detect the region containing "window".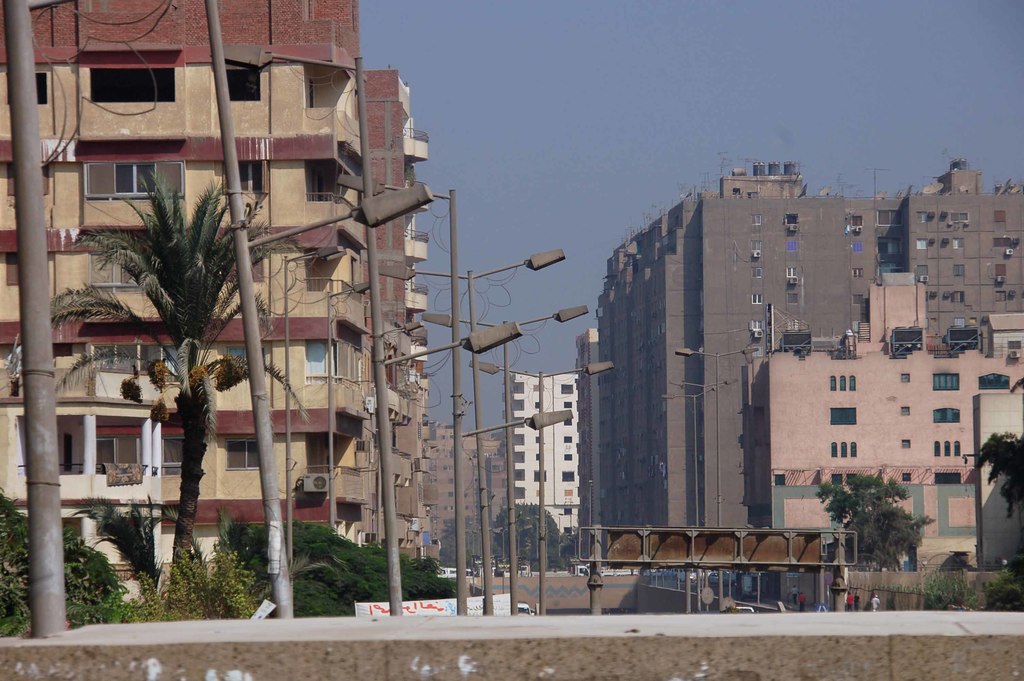
[left=933, top=406, right=961, bottom=423].
